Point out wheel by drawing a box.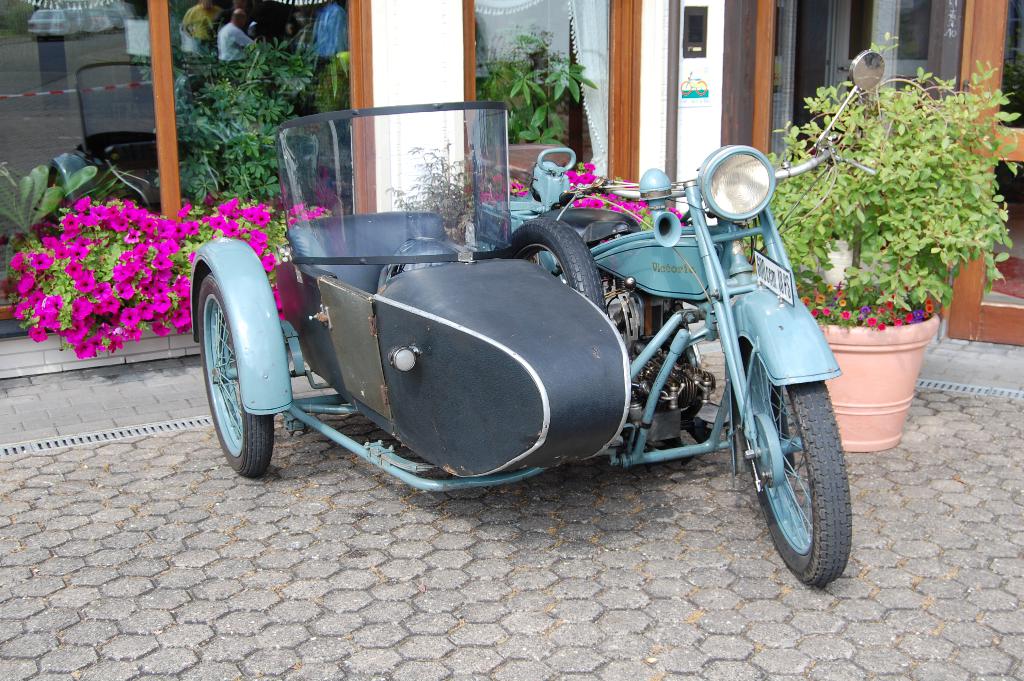
(x1=502, y1=216, x2=604, y2=311).
